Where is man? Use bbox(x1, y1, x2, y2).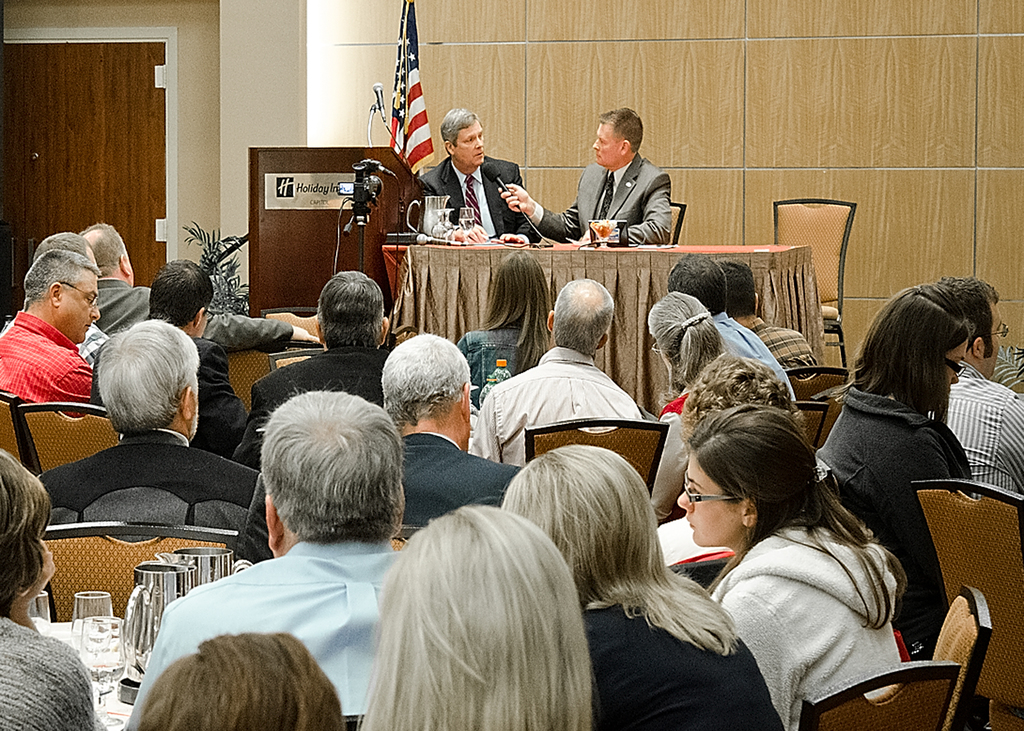
bbox(135, 263, 252, 449).
